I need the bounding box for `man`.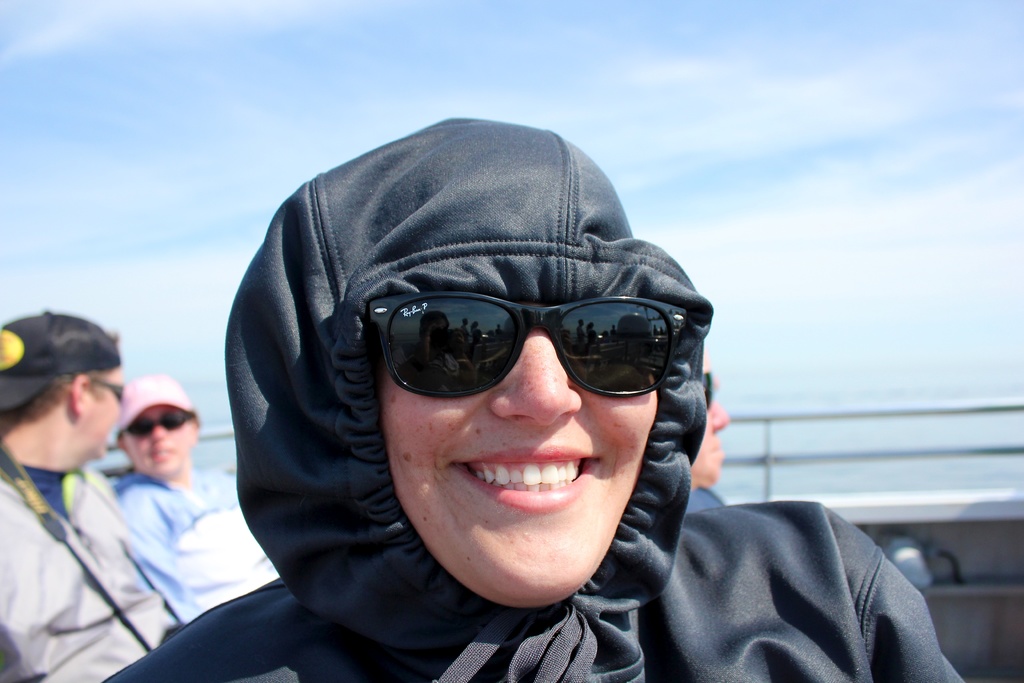
Here it is: (left=0, top=307, right=183, bottom=682).
